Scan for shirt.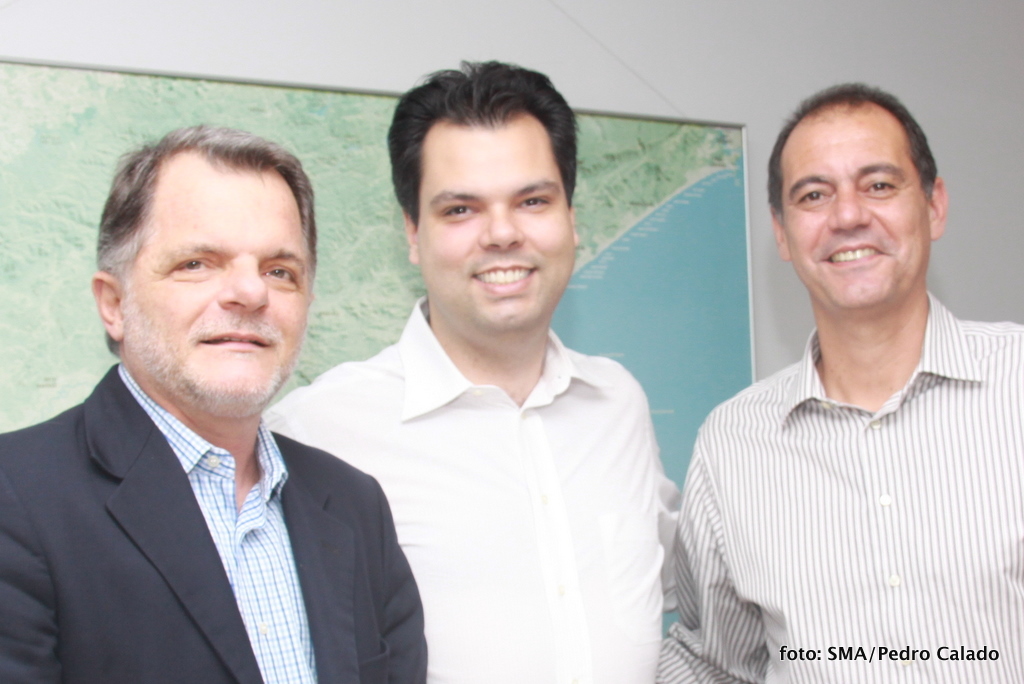
Scan result: 257/298/679/683.
